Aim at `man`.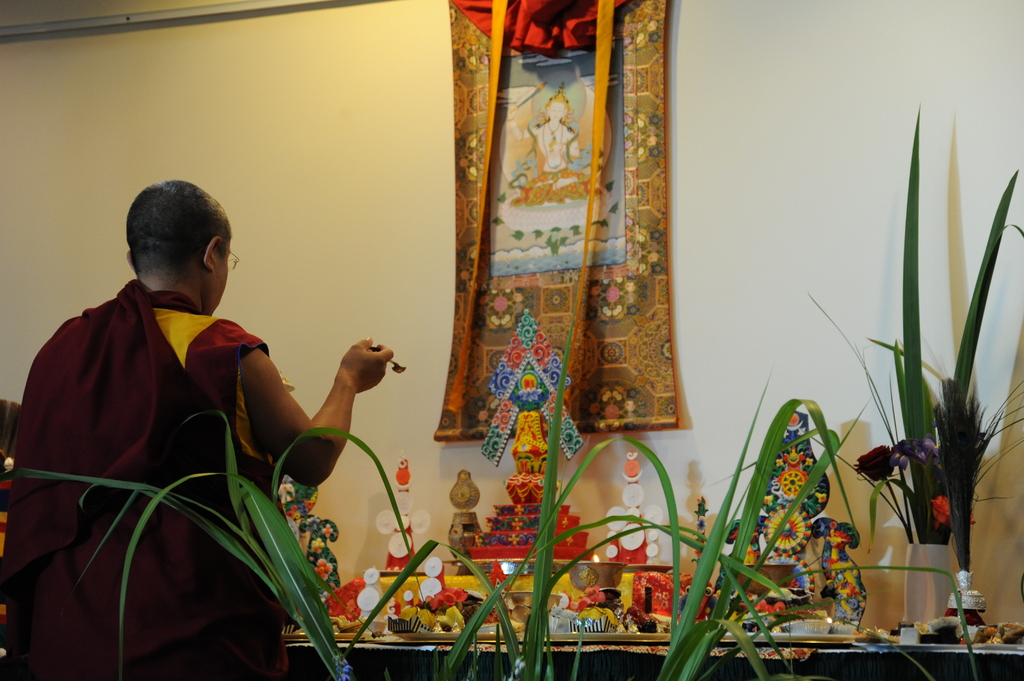
Aimed at bbox=[49, 196, 419, 577].
